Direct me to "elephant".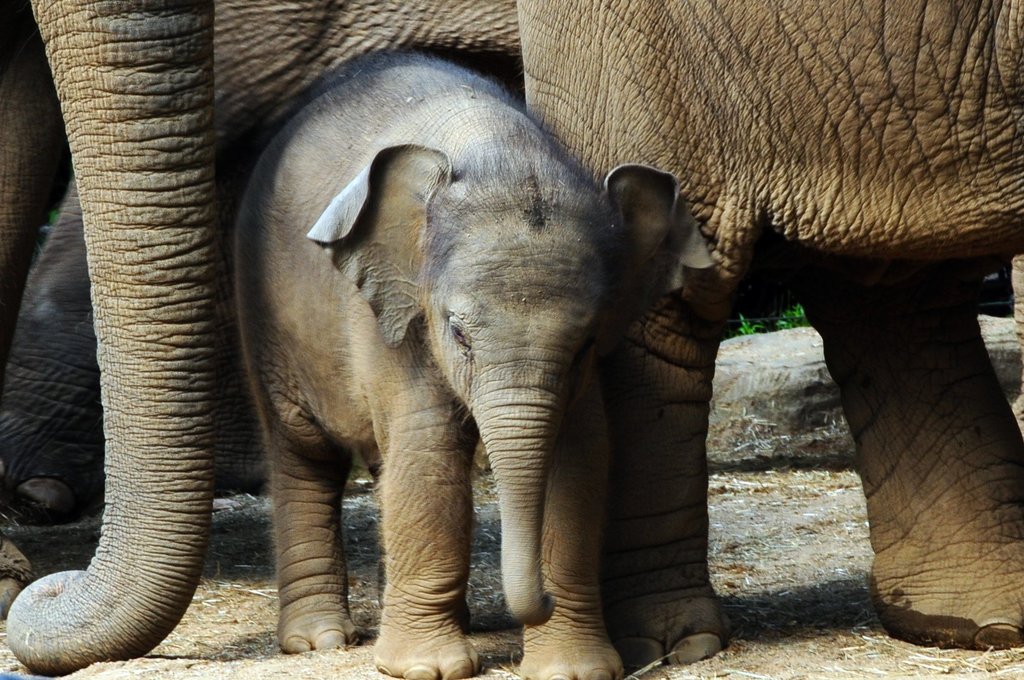
Direction: [0, 1, 518, 665].
